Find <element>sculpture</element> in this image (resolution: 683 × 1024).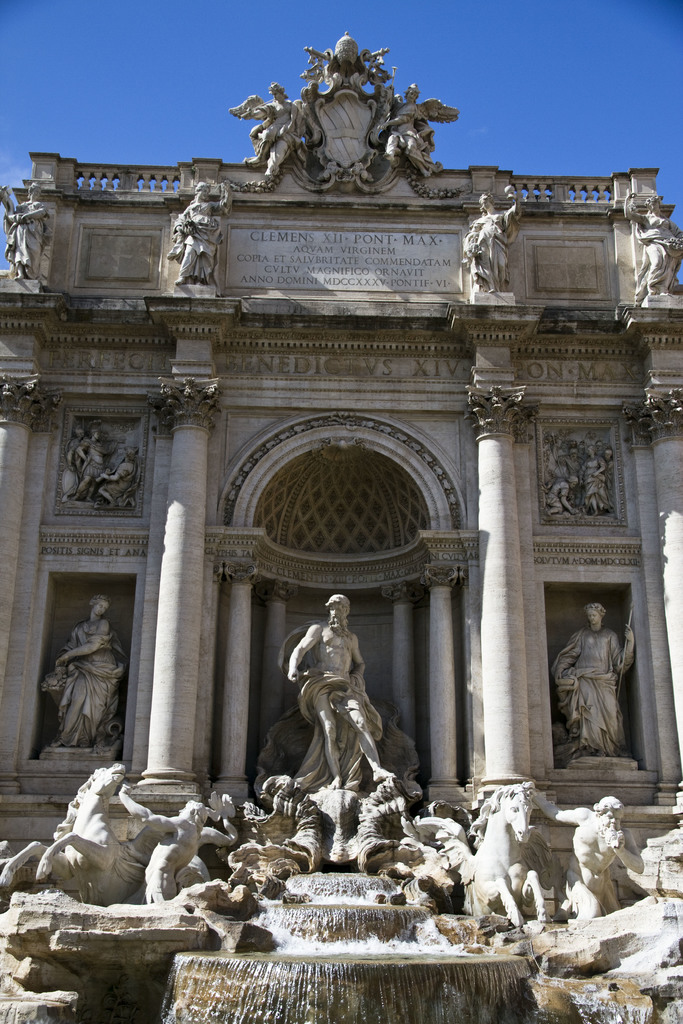
(238,76,313,179).
